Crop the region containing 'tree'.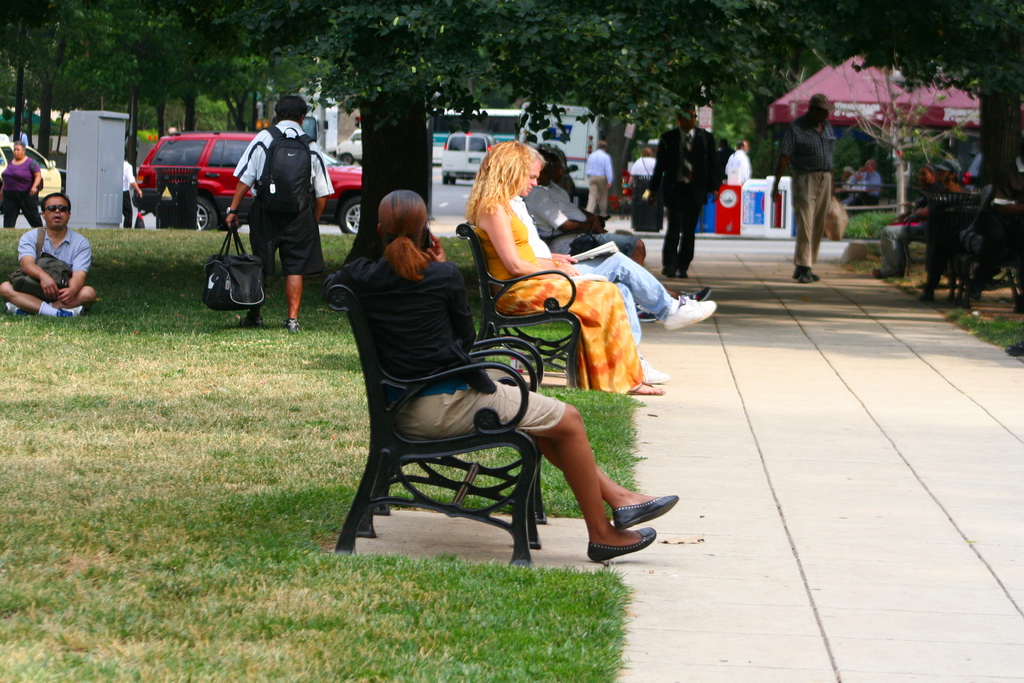
Crop region: <box>259,10,325,161</box>.
